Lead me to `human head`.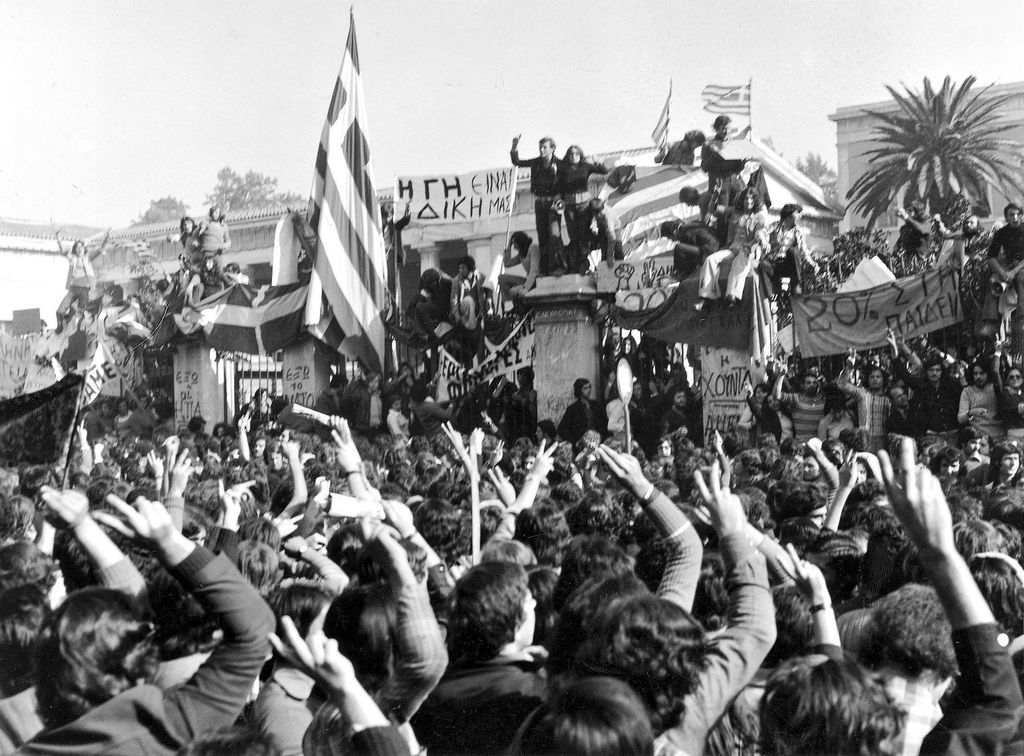
Lead to Rect(576, 379, 593, 403).
